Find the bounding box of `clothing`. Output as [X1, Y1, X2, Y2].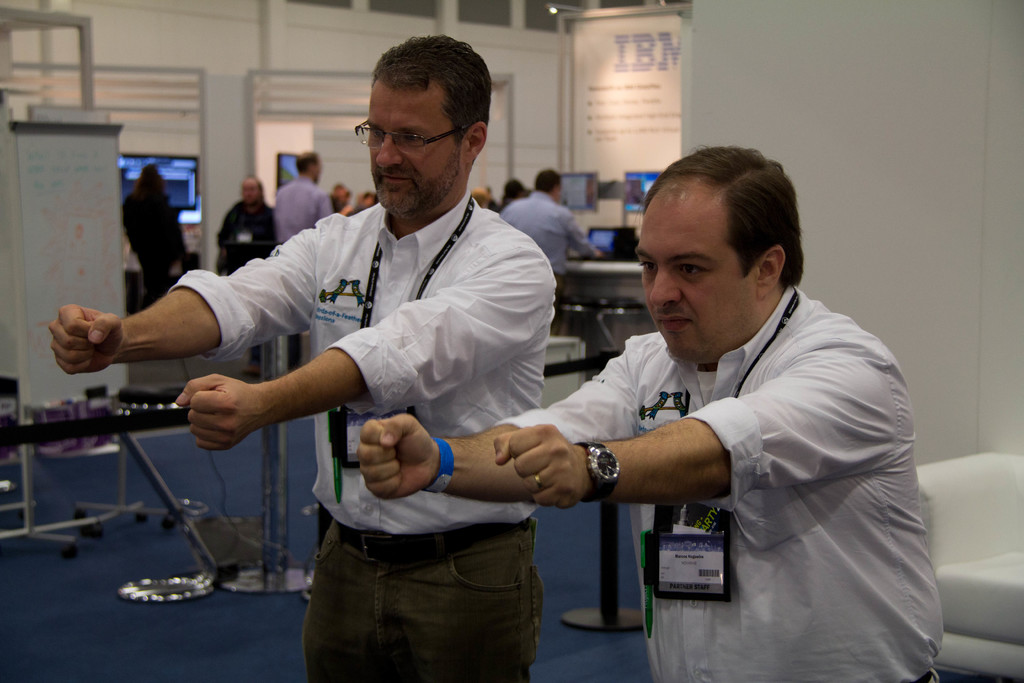
[491, 279, 952, 675].
